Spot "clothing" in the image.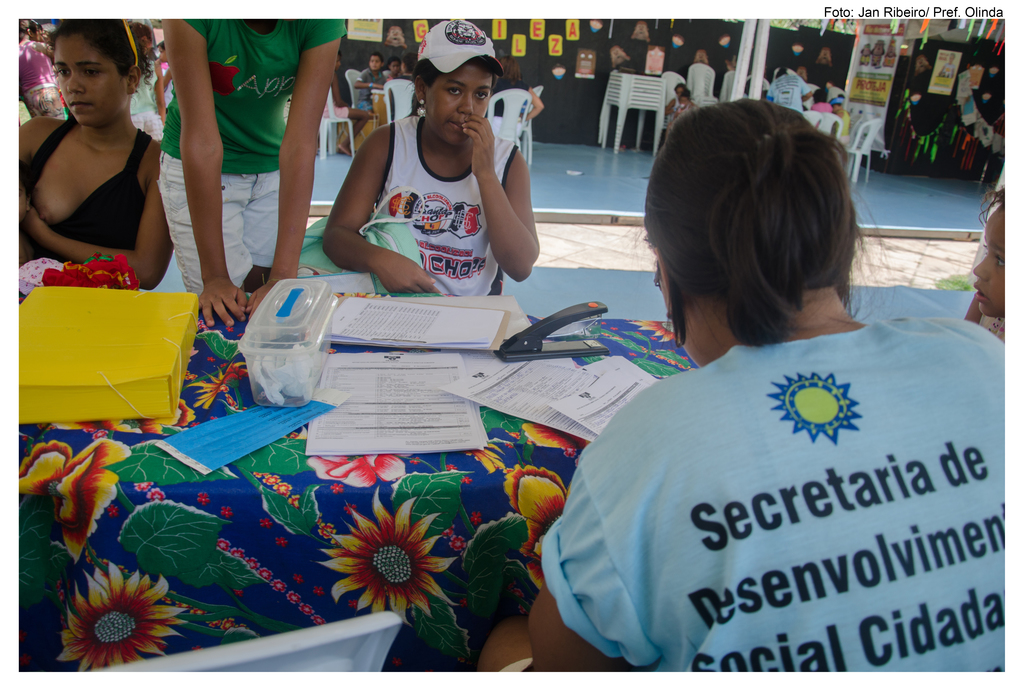
"clothing" found at <region>663, 97, 694, 127</region>.
